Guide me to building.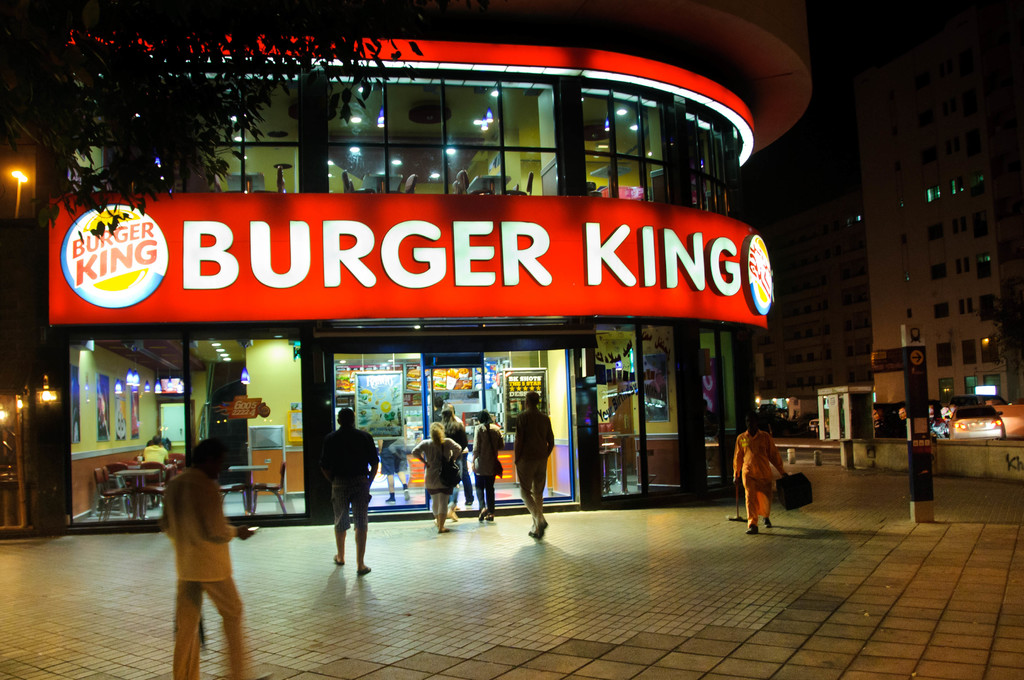
Guidance: locate(854, 0, 1023, 432).
